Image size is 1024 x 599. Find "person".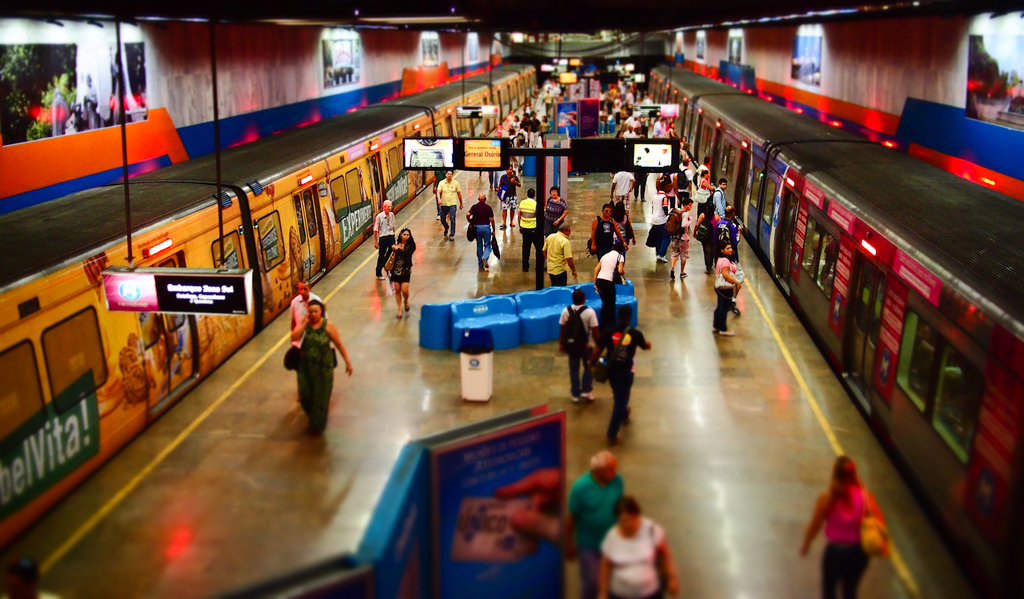
521/109/529/134.
